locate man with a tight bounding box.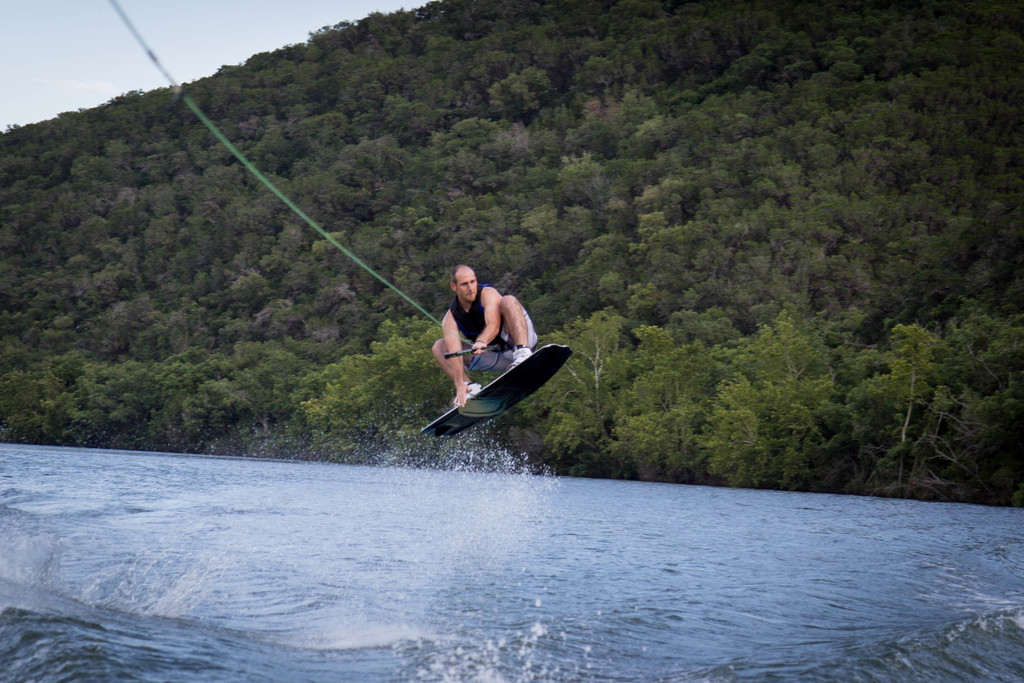
crop(431, 266, 536, 408).
